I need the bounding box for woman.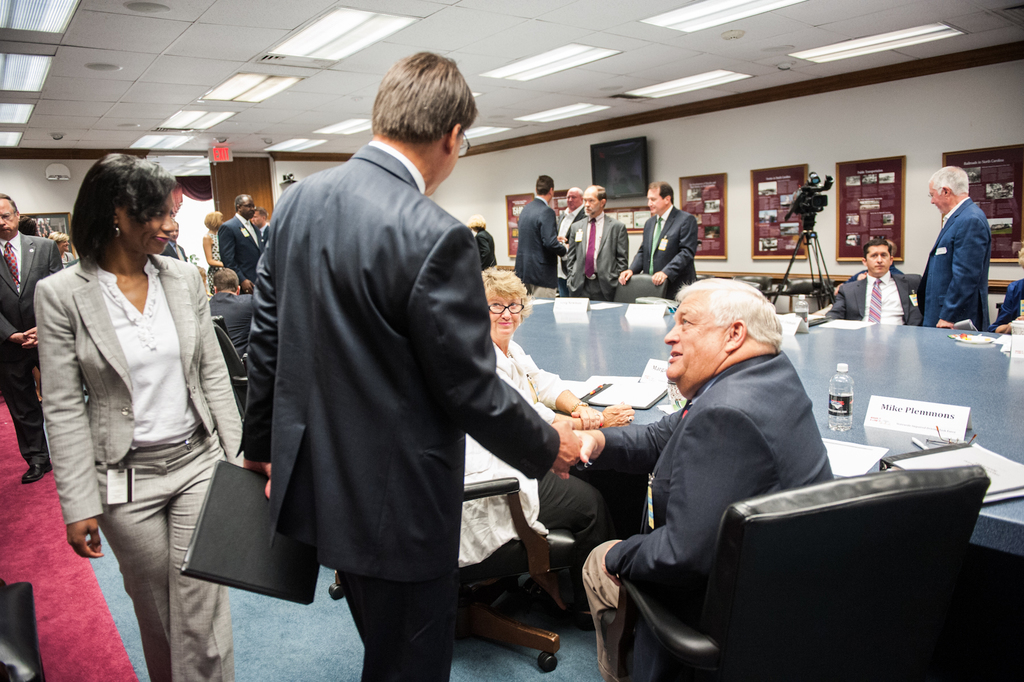
Here it is: select_region(452, 251, 644, 605).
